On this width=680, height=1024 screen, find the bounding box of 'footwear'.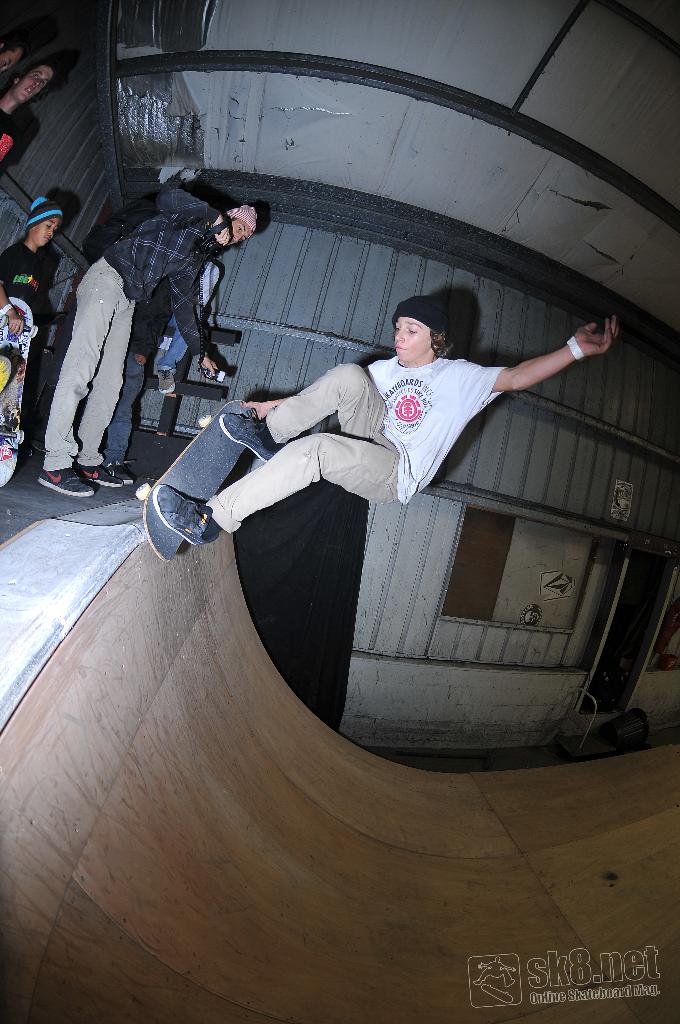
Bounding box: [left=219, top=407, right=279, bottom=460].
